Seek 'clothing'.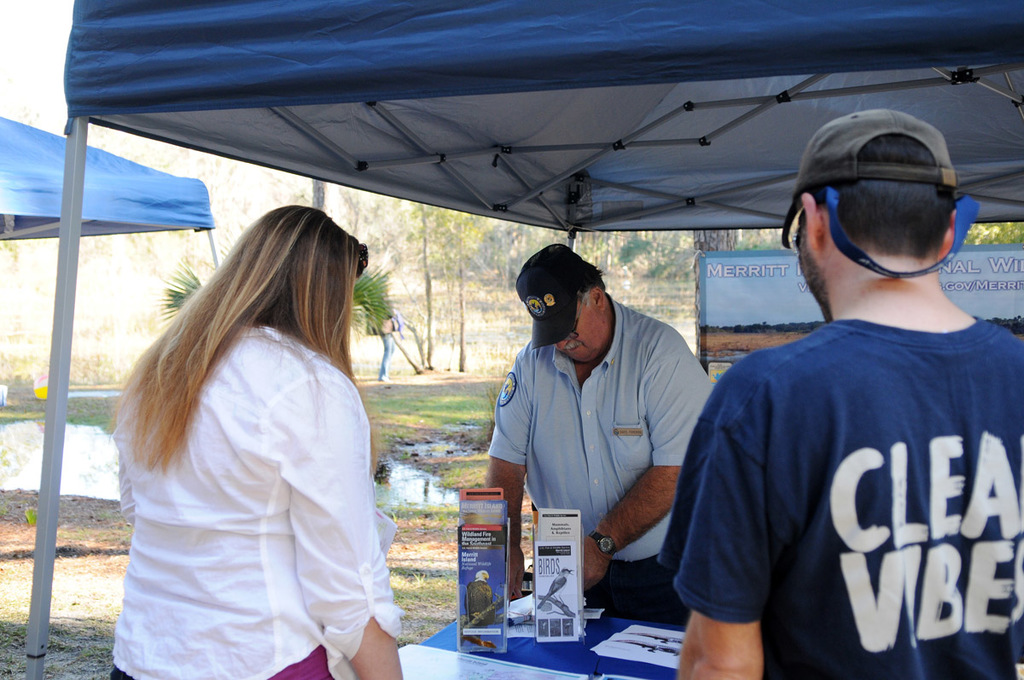
select_region(111, 248, 400, 648).
